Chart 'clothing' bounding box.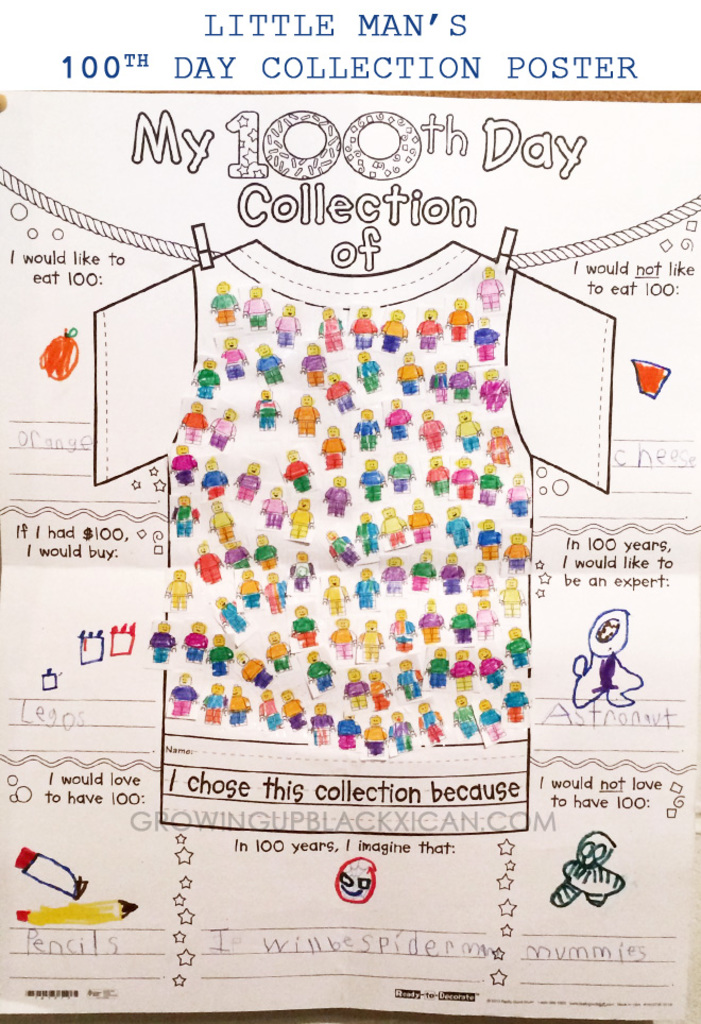
Charted: crop(129, 215, 562, 755).
